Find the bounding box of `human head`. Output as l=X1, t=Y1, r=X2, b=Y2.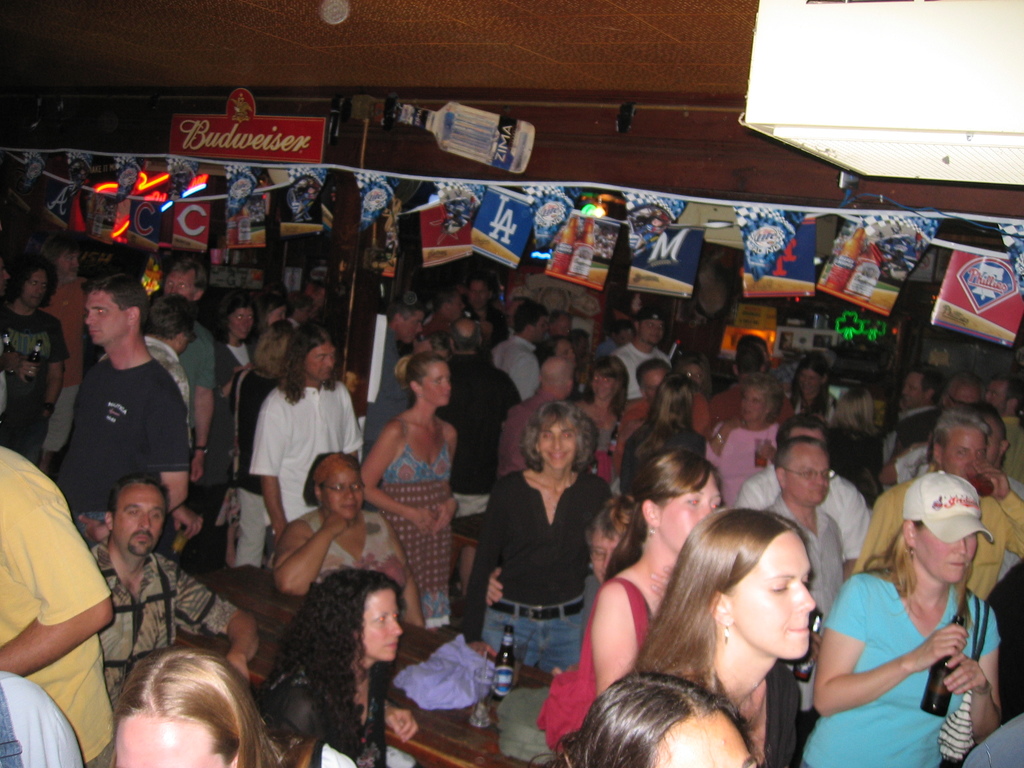
l=655, t=371, r=700, b=422.
